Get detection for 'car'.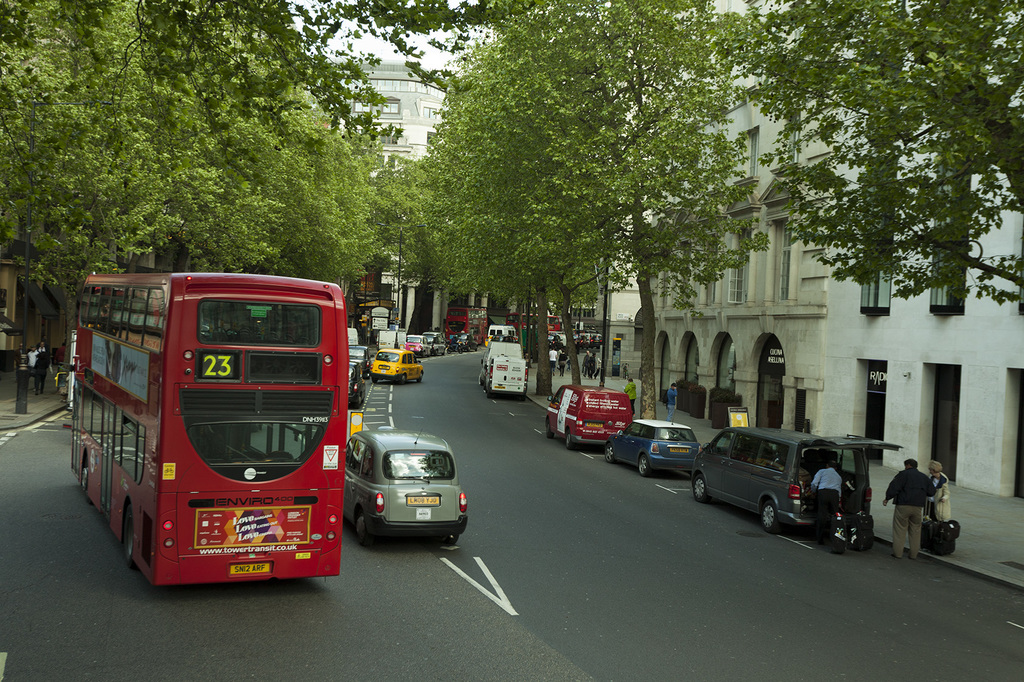
Detection: 491/333/516/344.
